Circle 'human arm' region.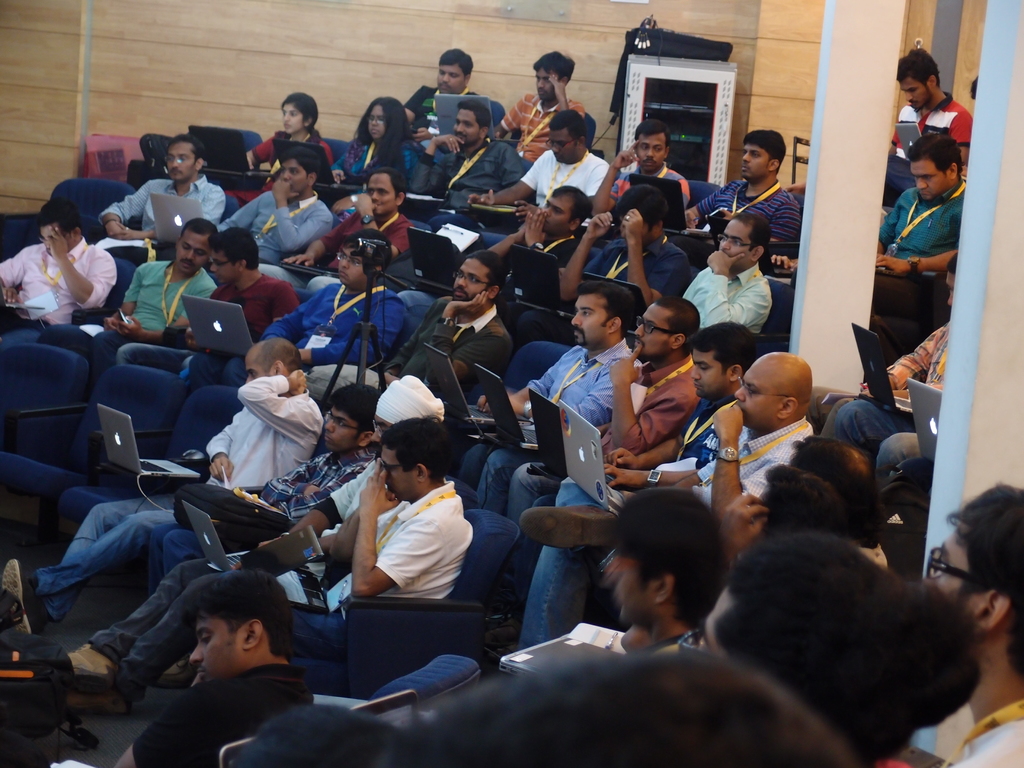
Region: Rect(260, 298, 310, 342).
